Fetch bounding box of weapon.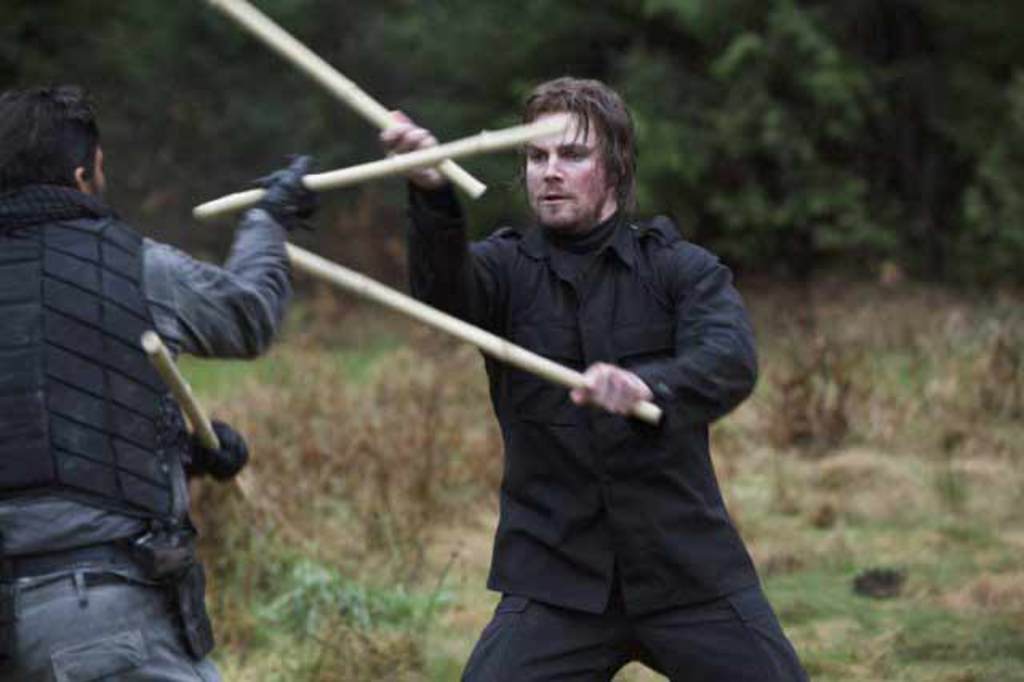
Bbox: l=192, t=110, r=576, b=218.
